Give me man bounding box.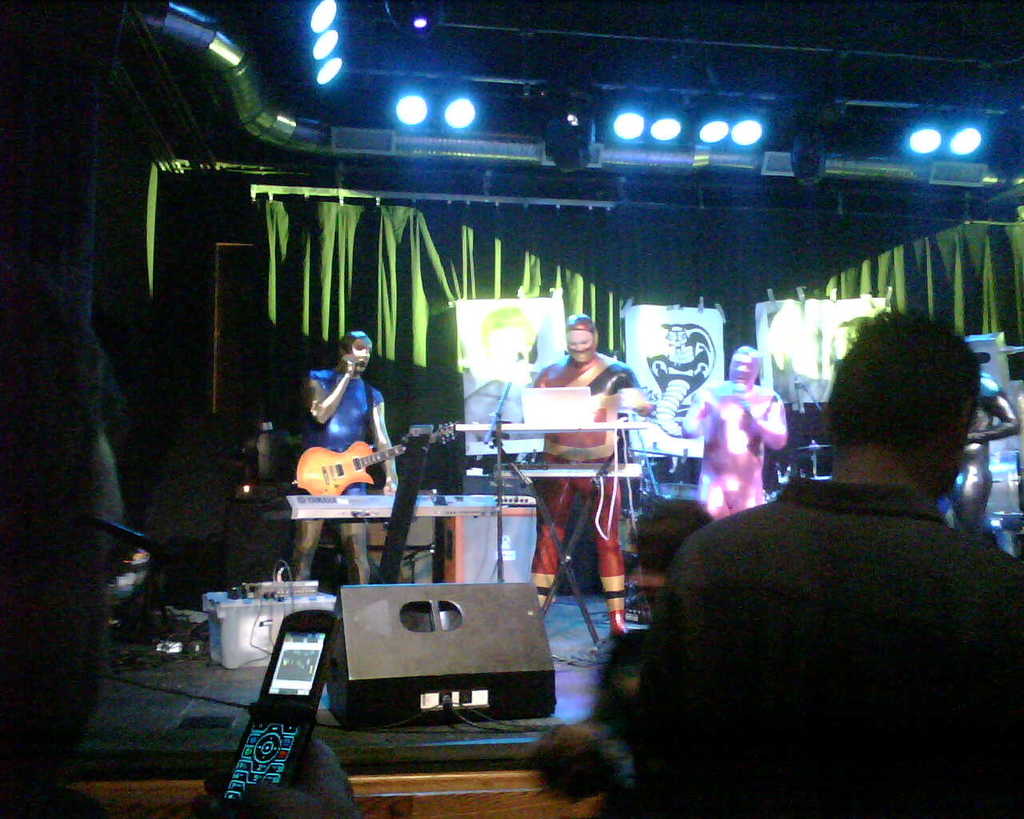
(left=531, top=708, right=645, bottom=818).
